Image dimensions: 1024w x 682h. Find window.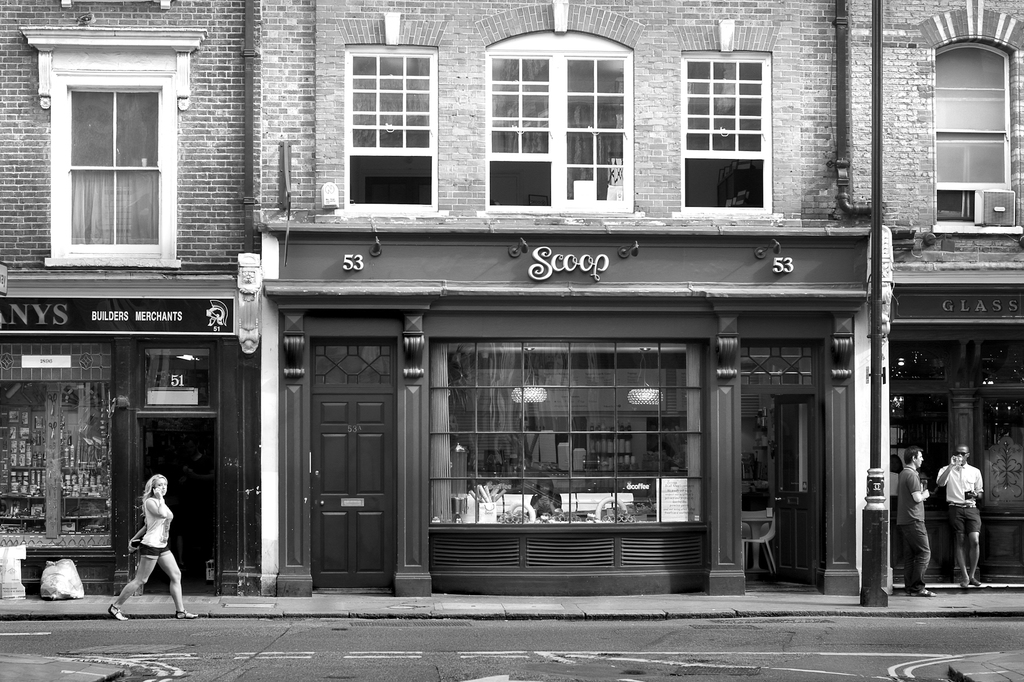
676 51 770 214.
